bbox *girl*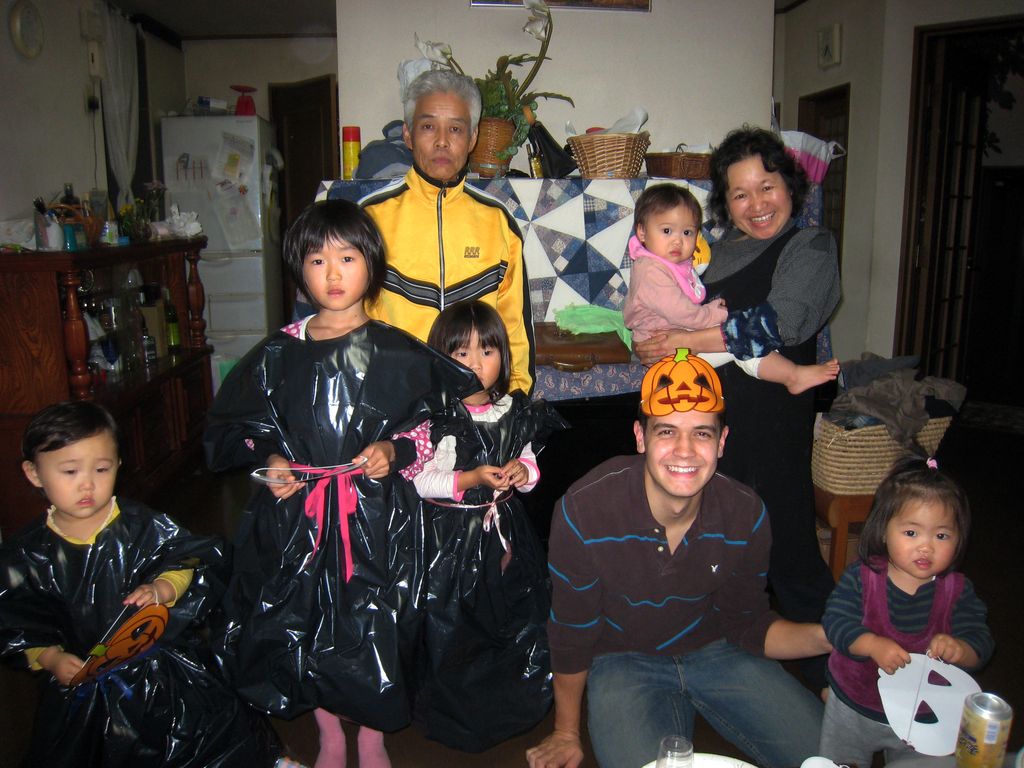
(824, 457, 993, 767)
